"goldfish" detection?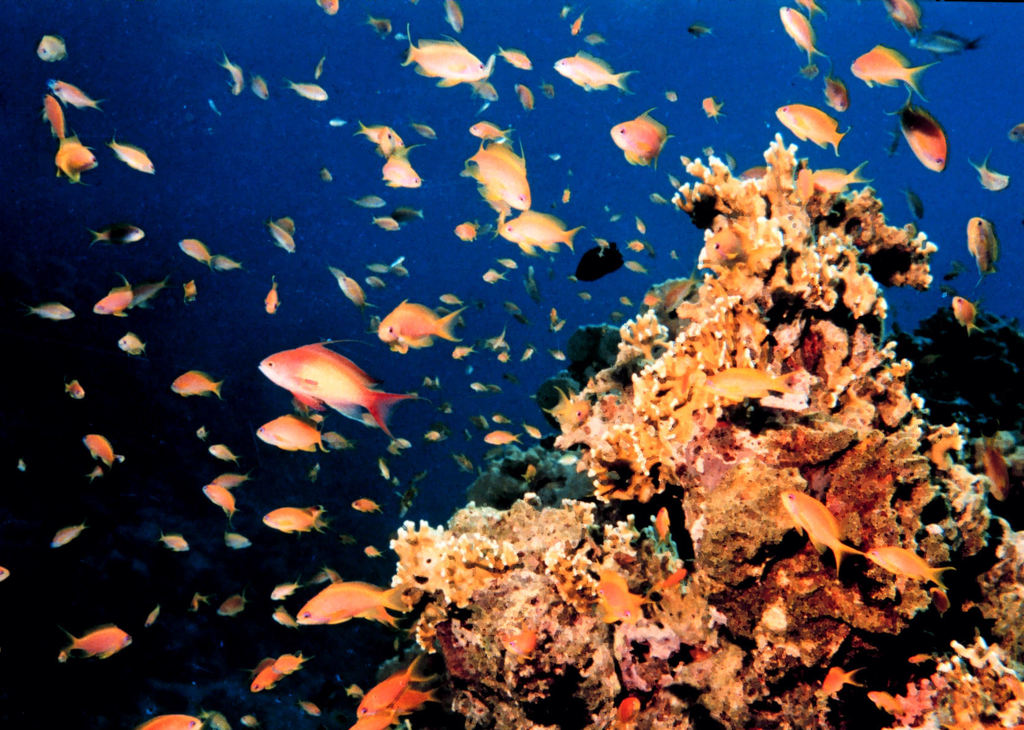
{"x1": 850, "y1": 42, "x2": 939, "y2": 102}
